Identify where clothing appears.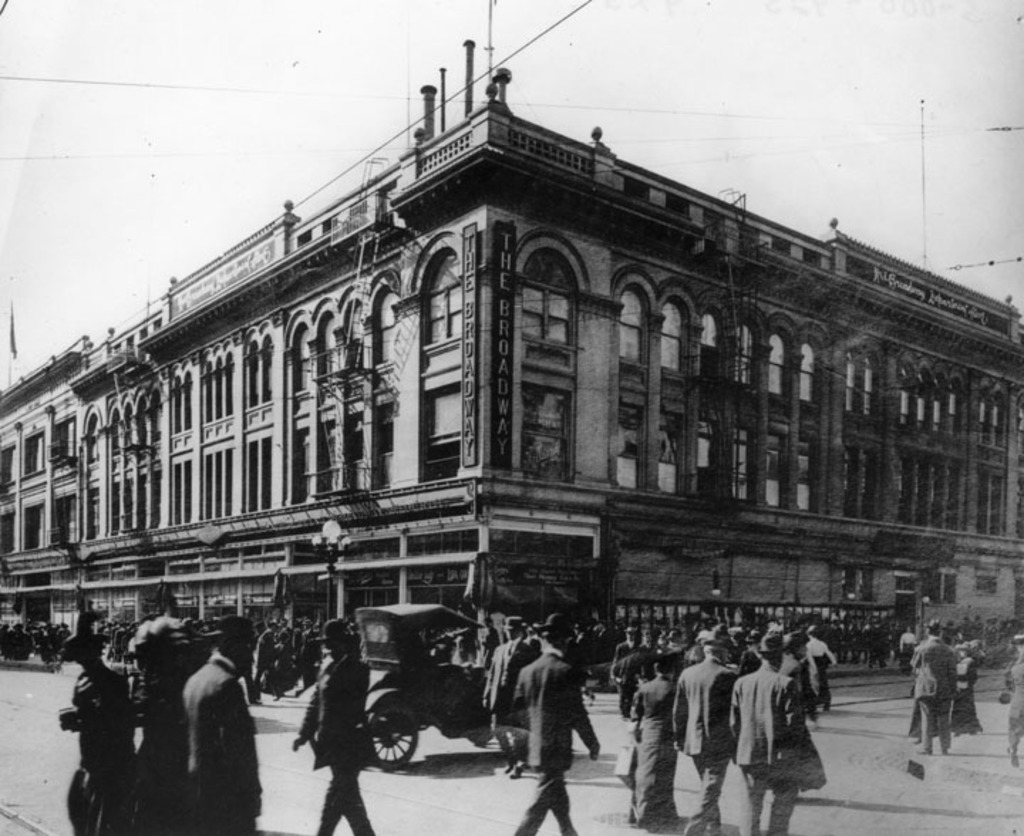
Appears at BBox(505, 645, 593, 835).
